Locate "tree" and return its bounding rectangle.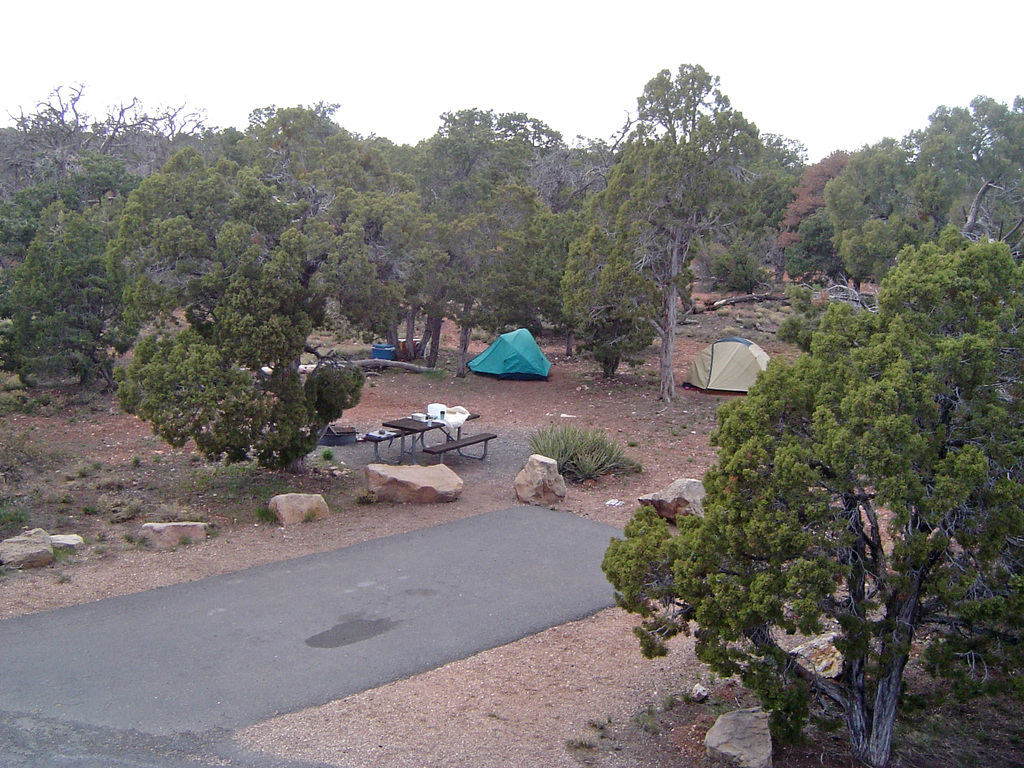
locate(907, 94, 981, 204).
